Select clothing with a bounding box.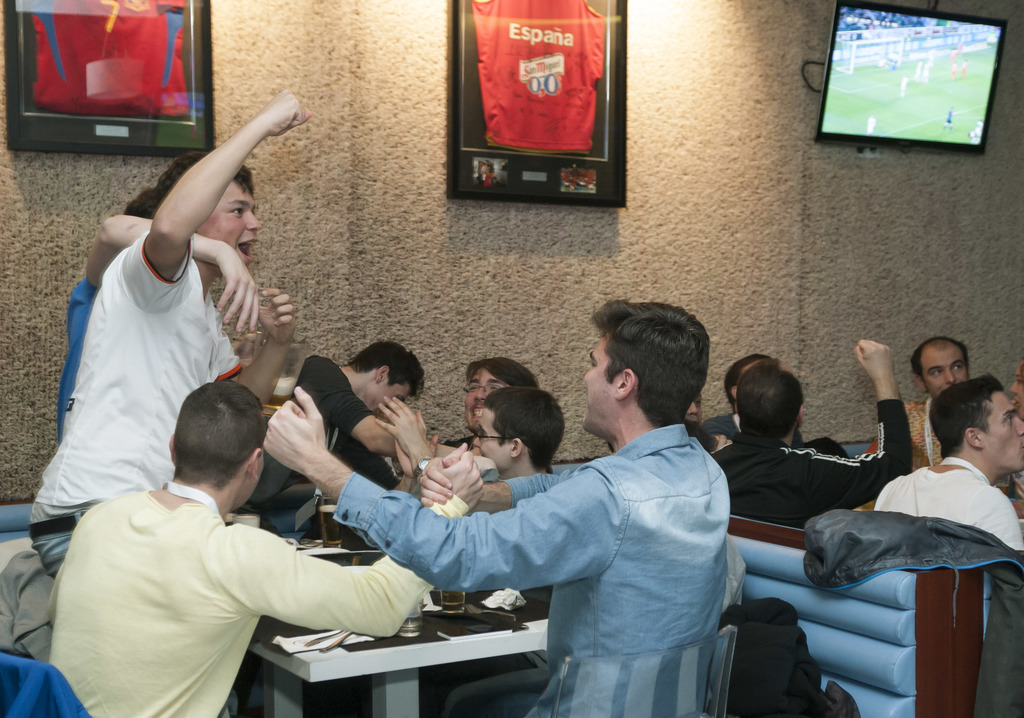
(276,360,390,507).
